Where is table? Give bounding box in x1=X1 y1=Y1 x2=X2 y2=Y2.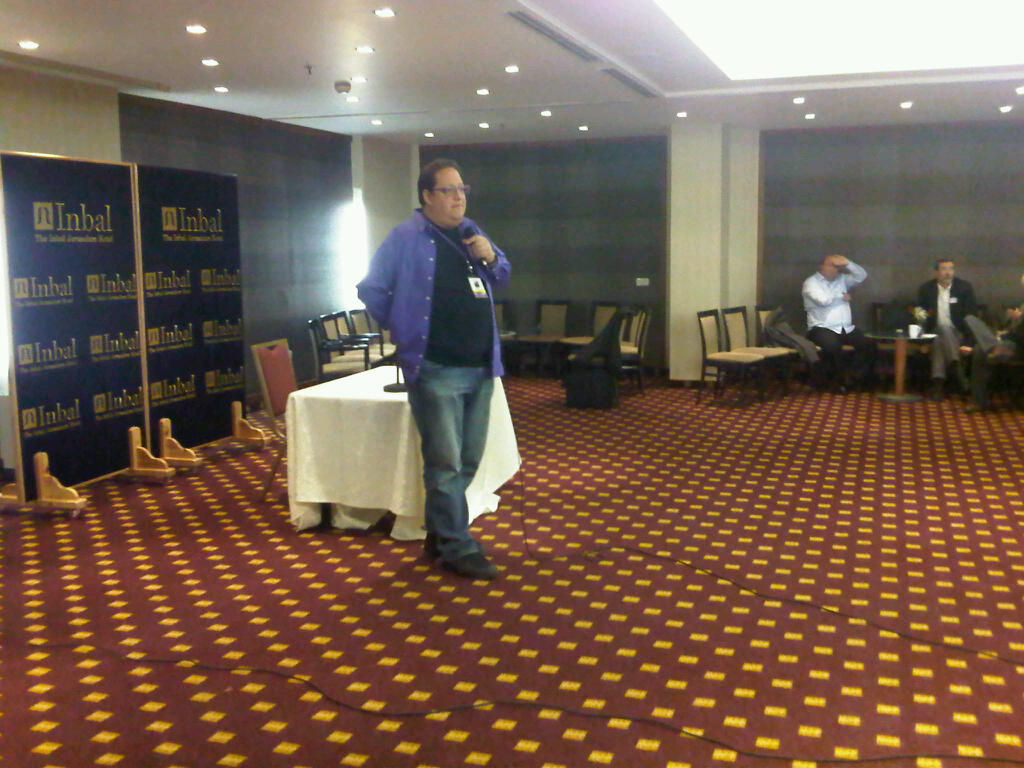
x1=262 y1=345 x2=435 y2=556.
